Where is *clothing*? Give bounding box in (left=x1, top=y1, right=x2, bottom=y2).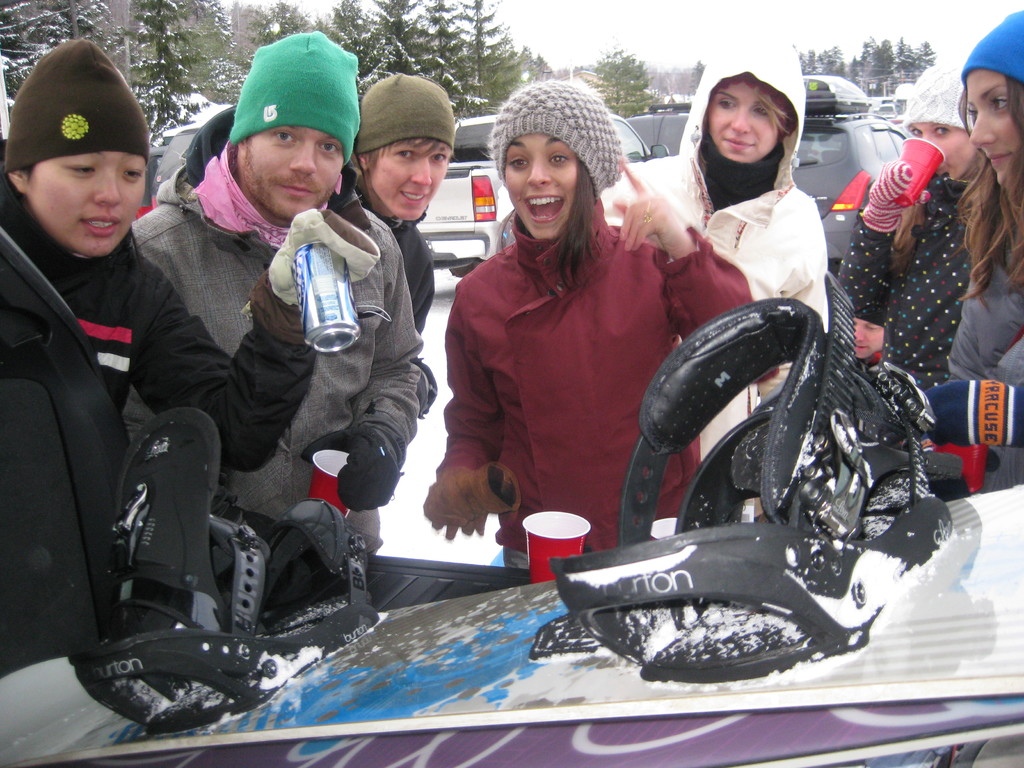
(left=417, top=186, right=758, bottom=585).
